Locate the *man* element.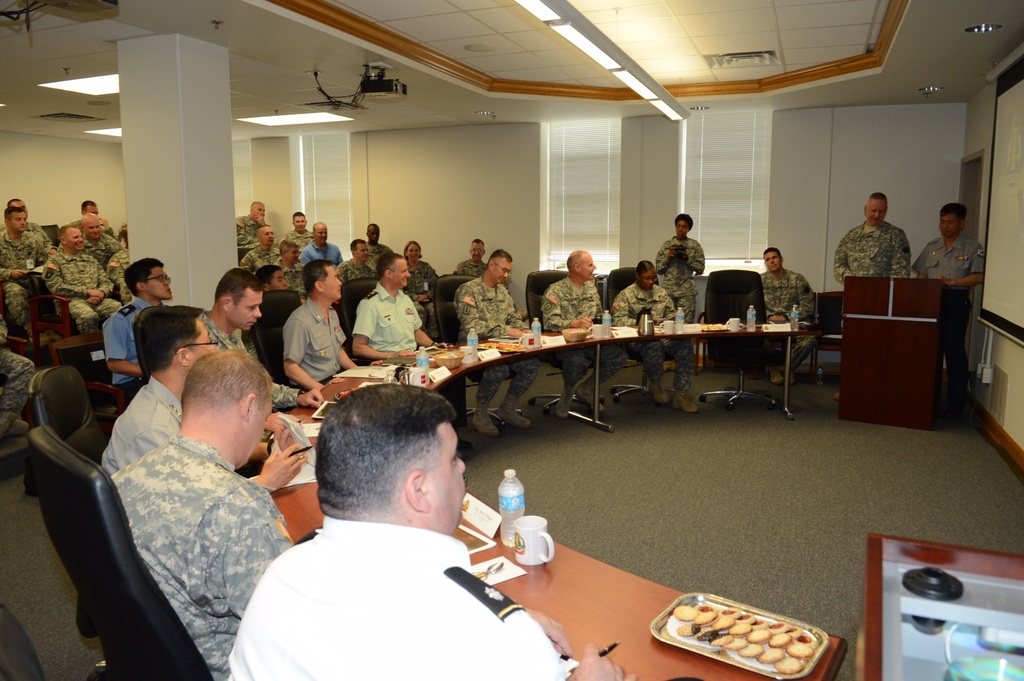
Element bbox: l=457, t=246, r=543, b=440.
